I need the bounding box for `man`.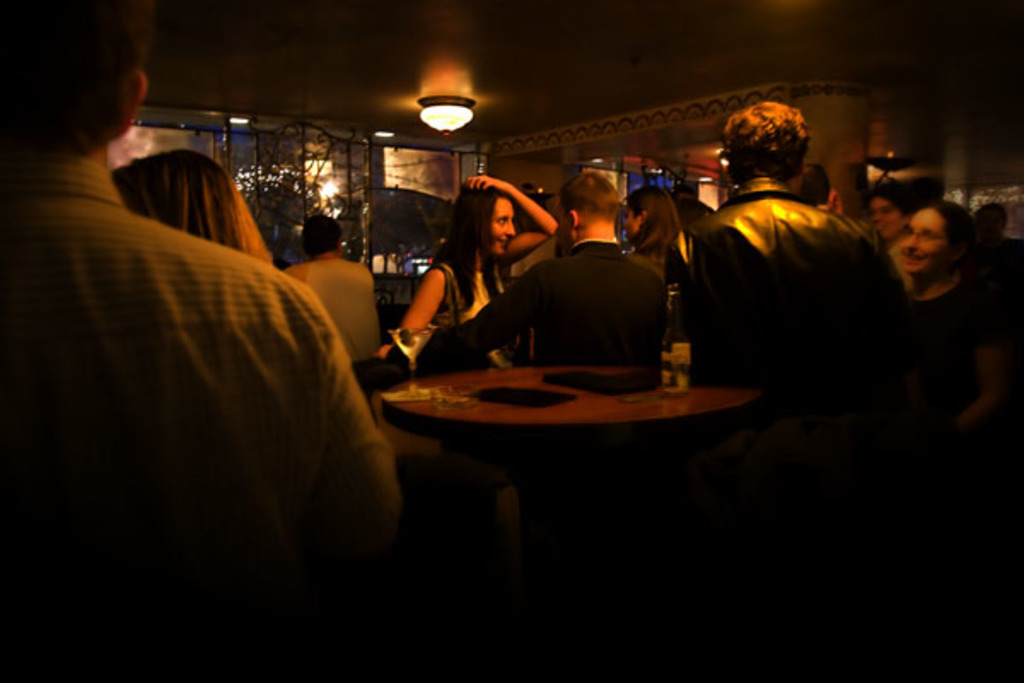
Here it is: [276,215,381,359].
